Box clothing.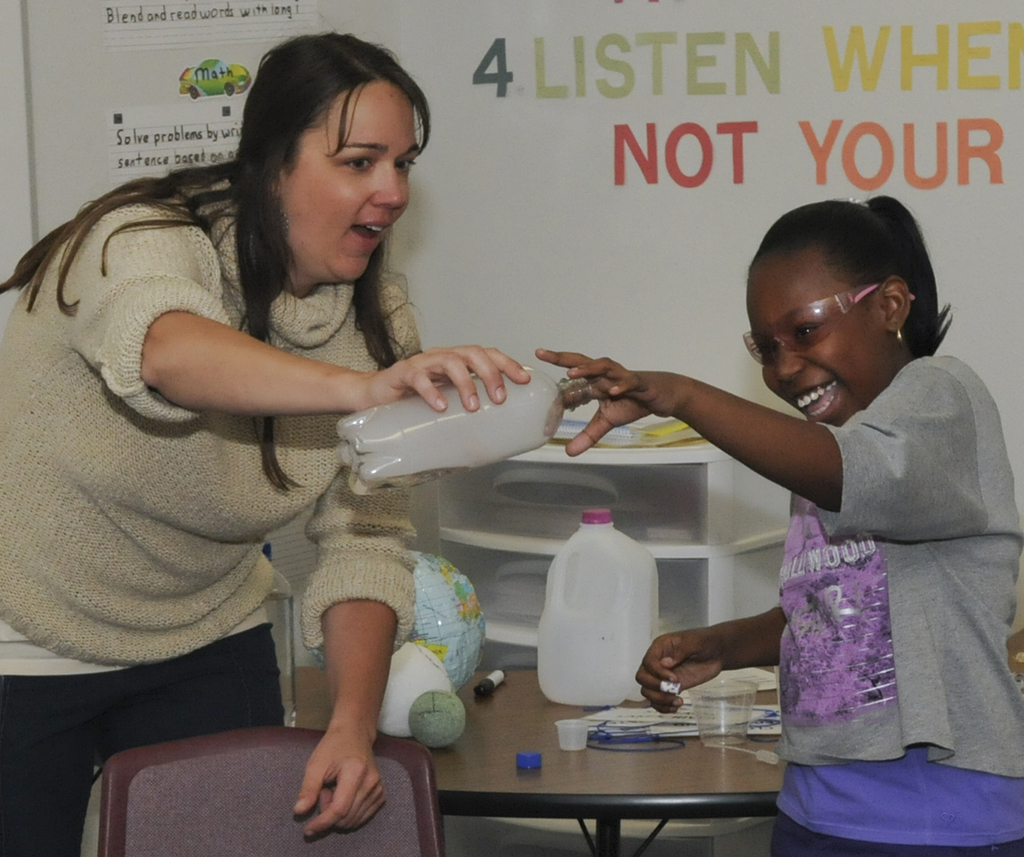
<bbox>0, 621, 288, 856</bbox>.
